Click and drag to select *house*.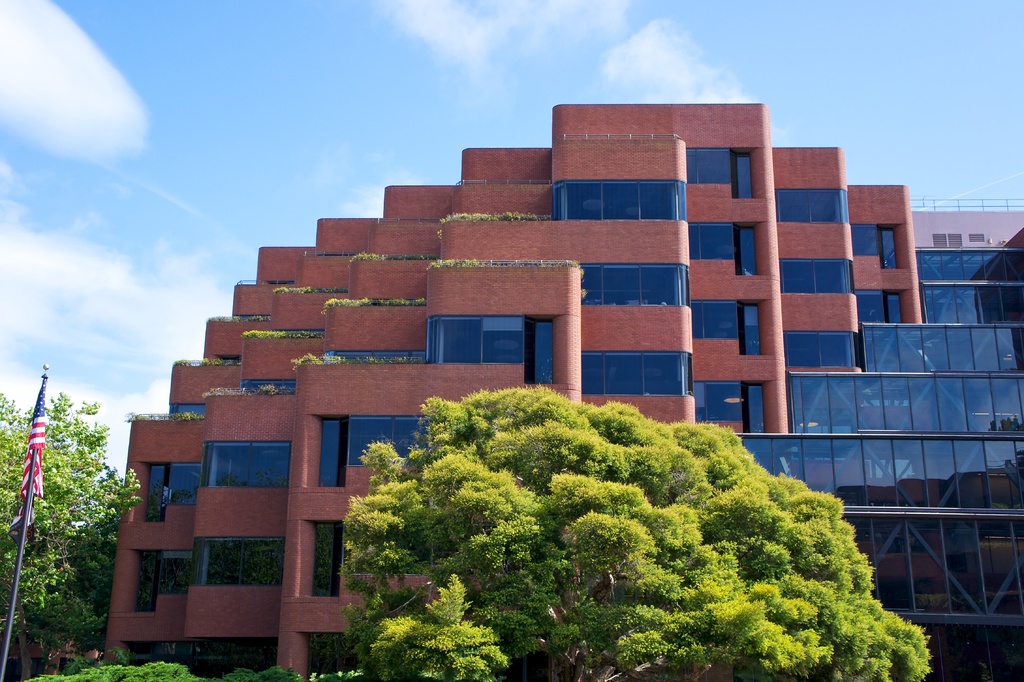
Selection: (732, 242, 1023, 681).
